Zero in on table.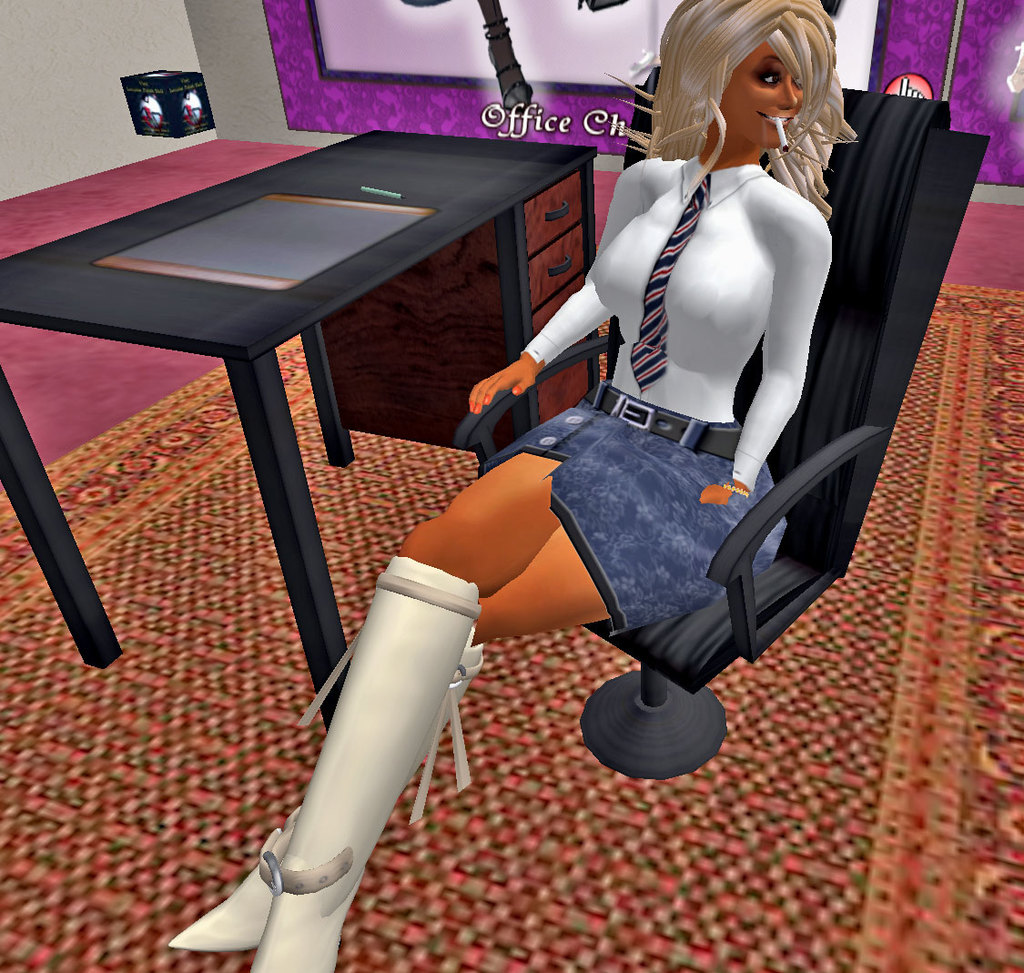
Zeroed in: pyautogui.locateOnScreen(16, 93, 562, 779).
